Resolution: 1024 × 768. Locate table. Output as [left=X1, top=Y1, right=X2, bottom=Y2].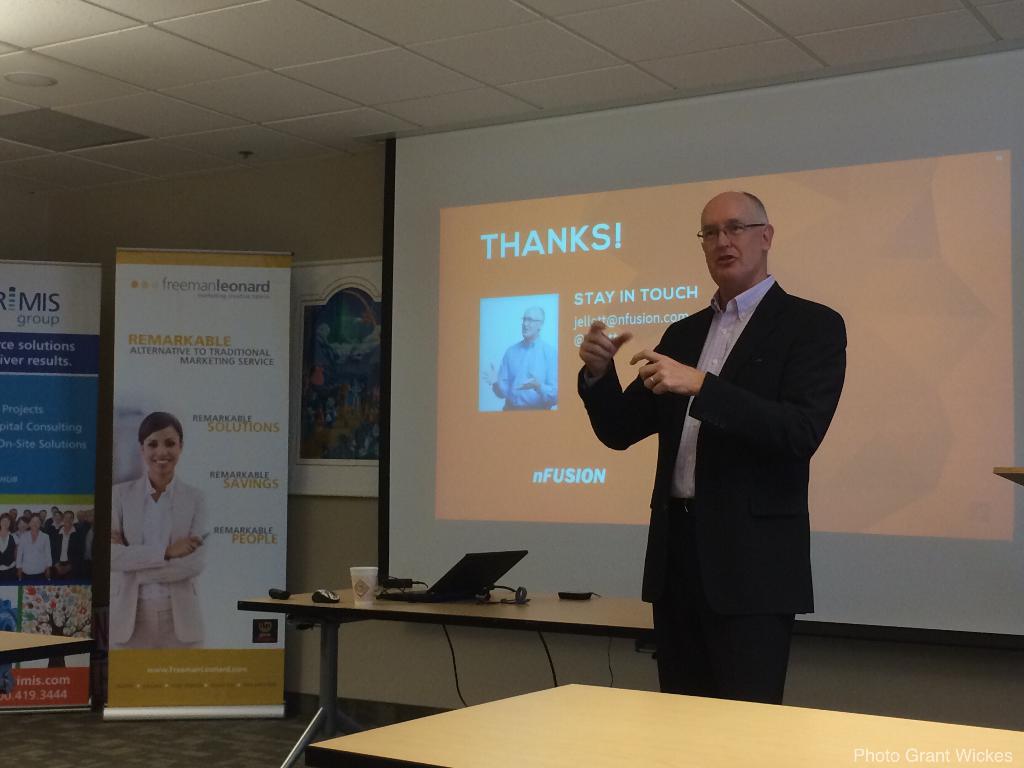
[left=309, top=686, right=1023, bottom=767].
